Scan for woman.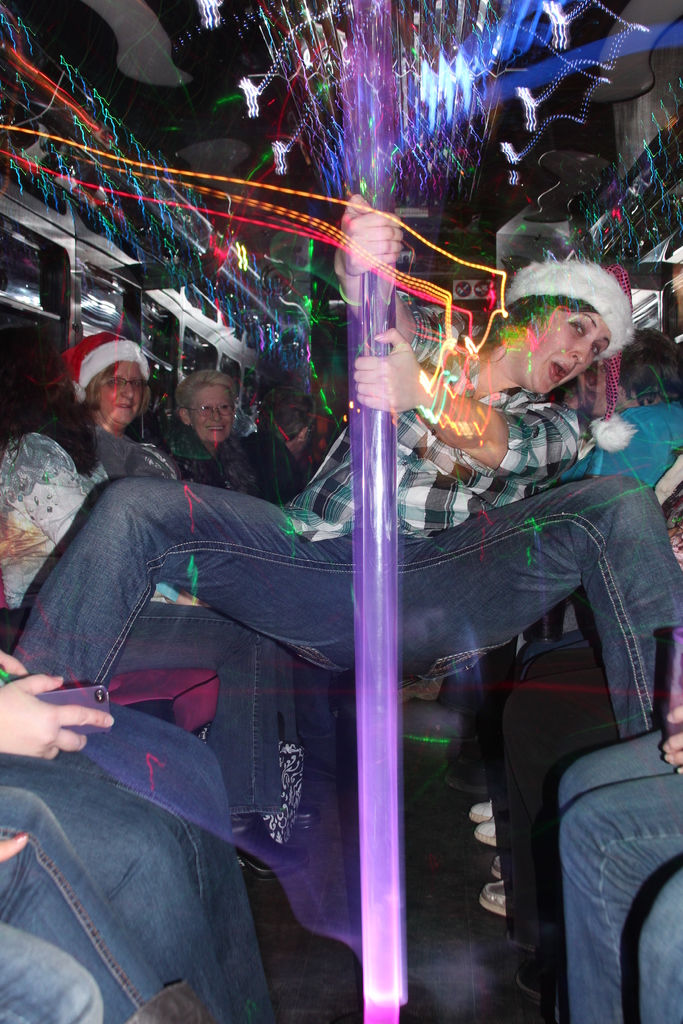
Scan result: <box>163,372,268,508</box>.
